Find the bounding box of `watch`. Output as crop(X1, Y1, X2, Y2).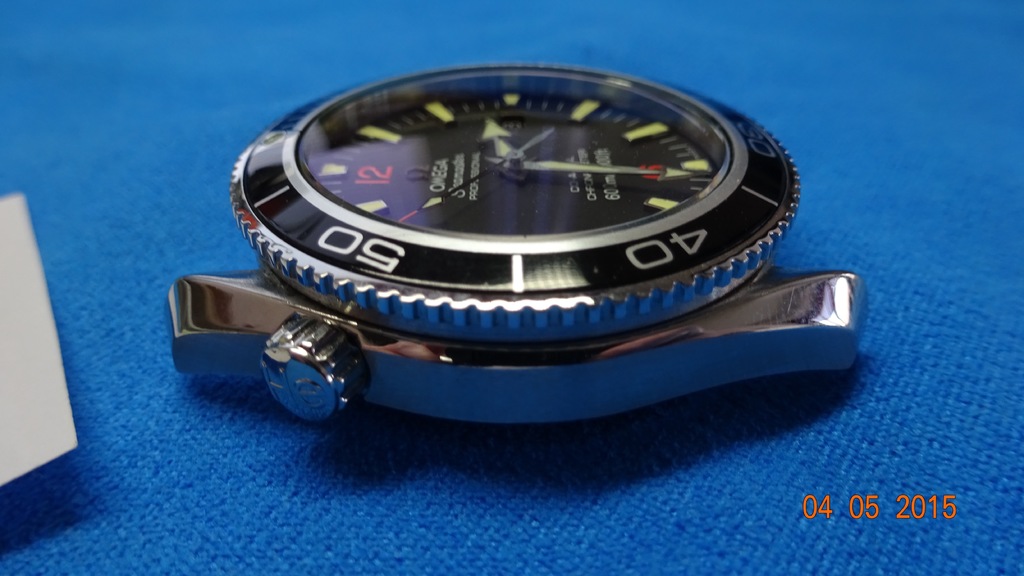
crop(160, 62, 868, 419).
